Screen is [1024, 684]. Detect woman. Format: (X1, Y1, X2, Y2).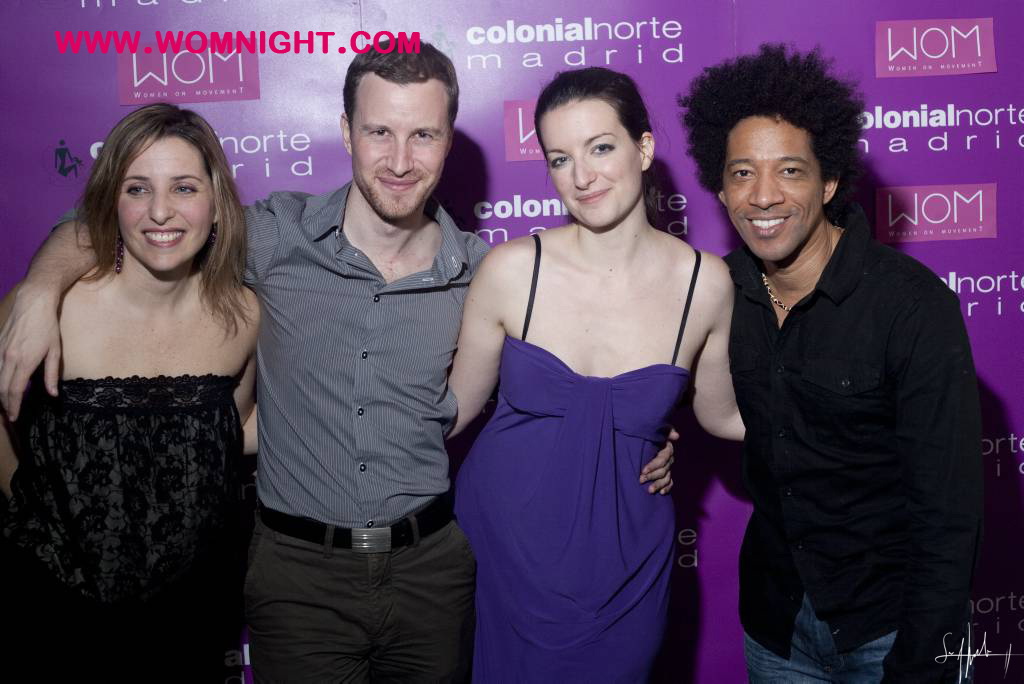
(437, 66, 756, 683).
